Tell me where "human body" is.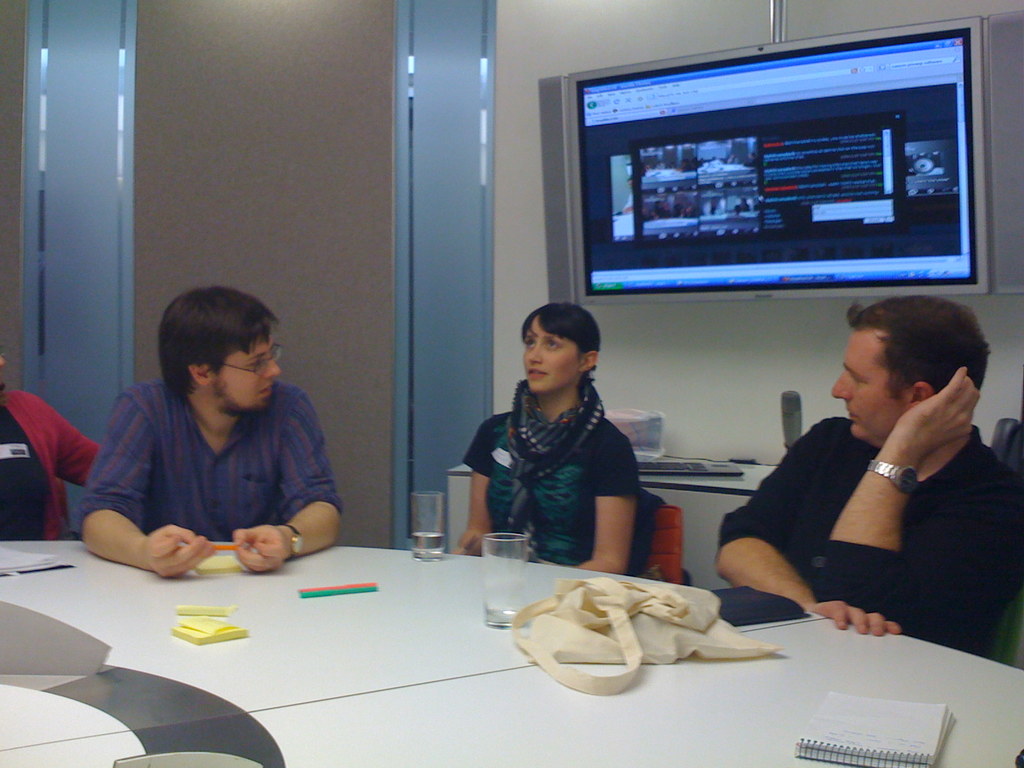
"human body" is at 460 396 641 579.
